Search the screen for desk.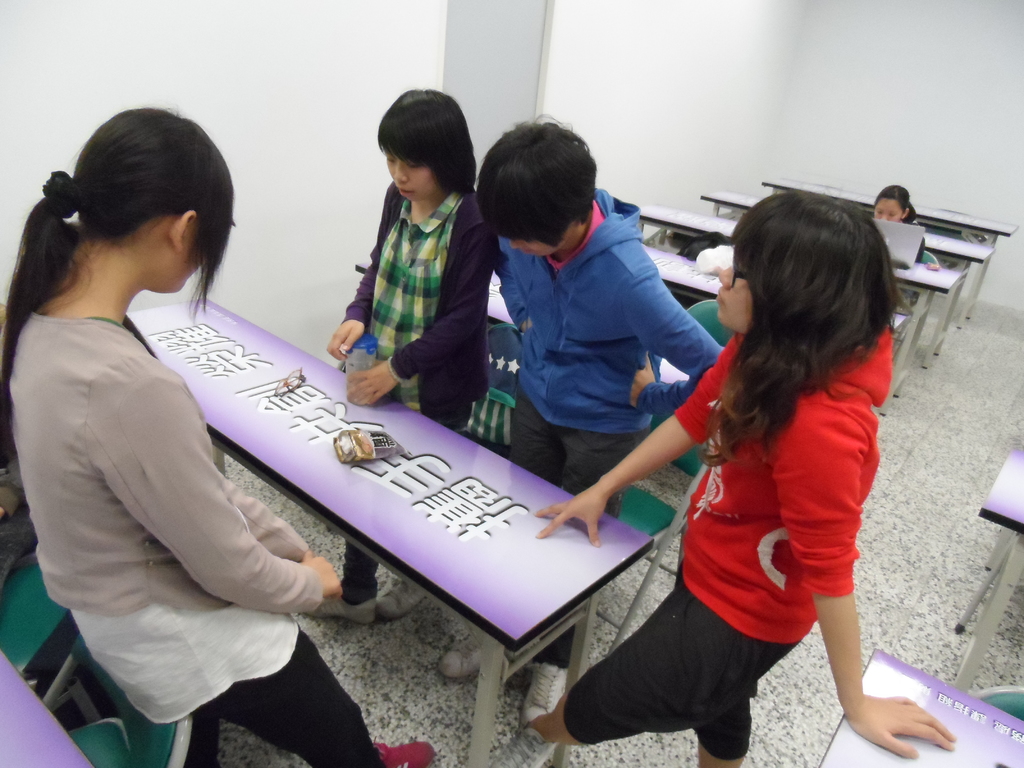
Found at {"x1": 636, "y1": 241, "x2": 911, "y2": 336}.
